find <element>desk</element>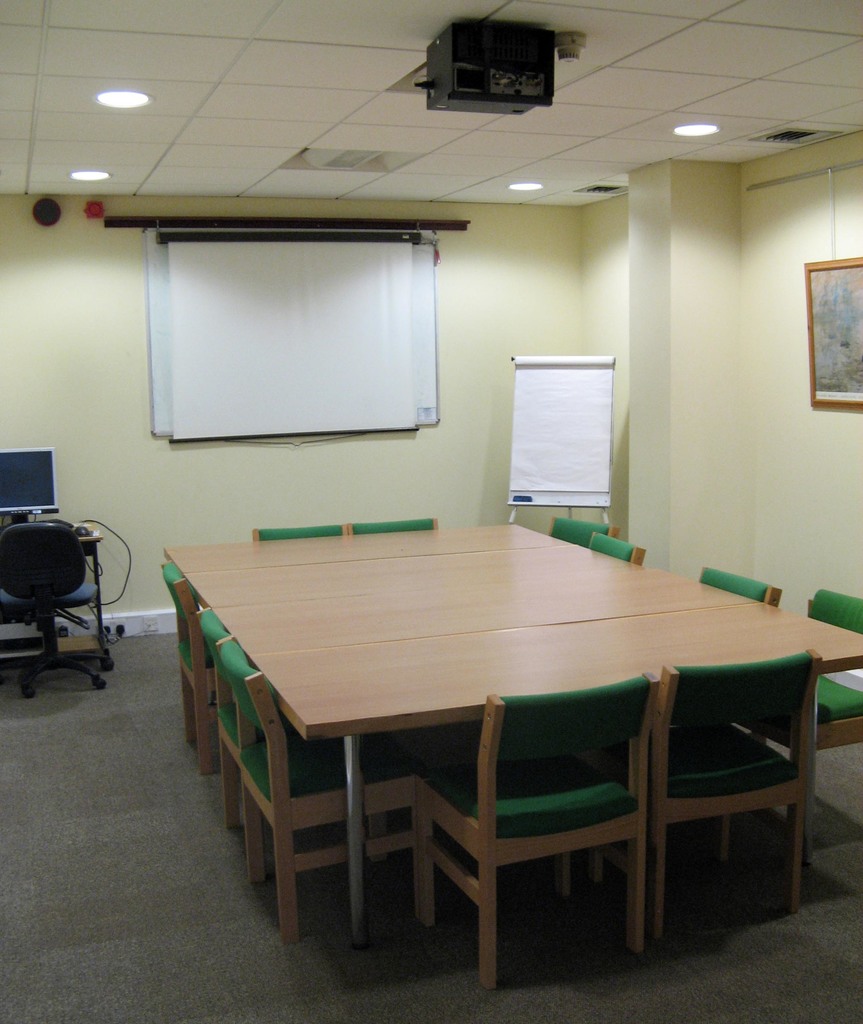
locate(0, 500, 132, 697)
